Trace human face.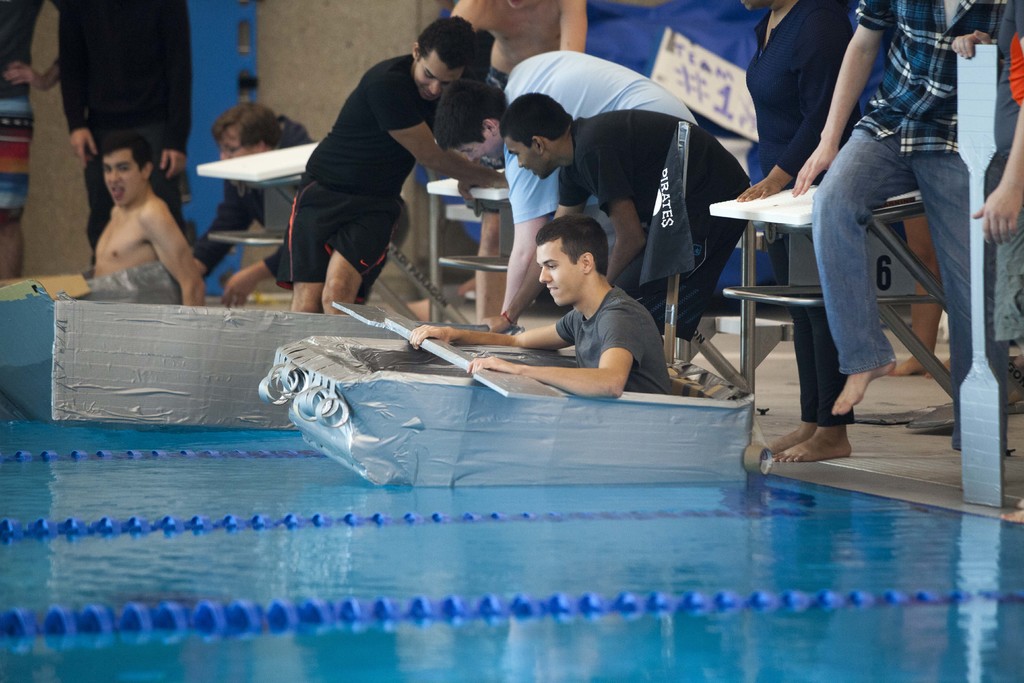
Traced to bbox=(504, 136, 551, 181).
